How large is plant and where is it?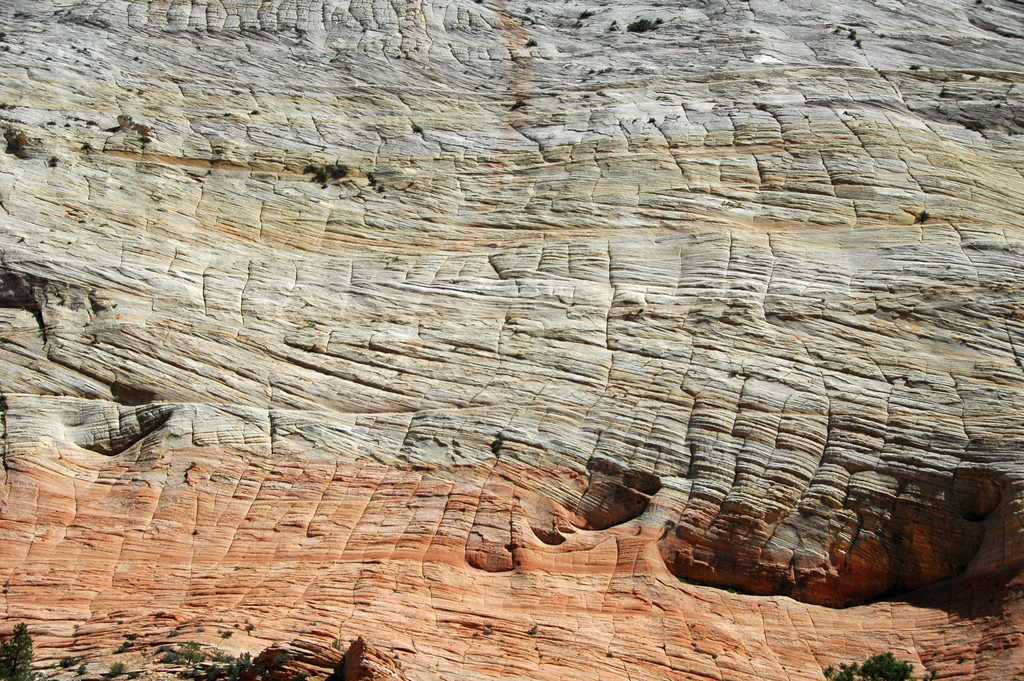
Bounding box: 488:429:505:457.
